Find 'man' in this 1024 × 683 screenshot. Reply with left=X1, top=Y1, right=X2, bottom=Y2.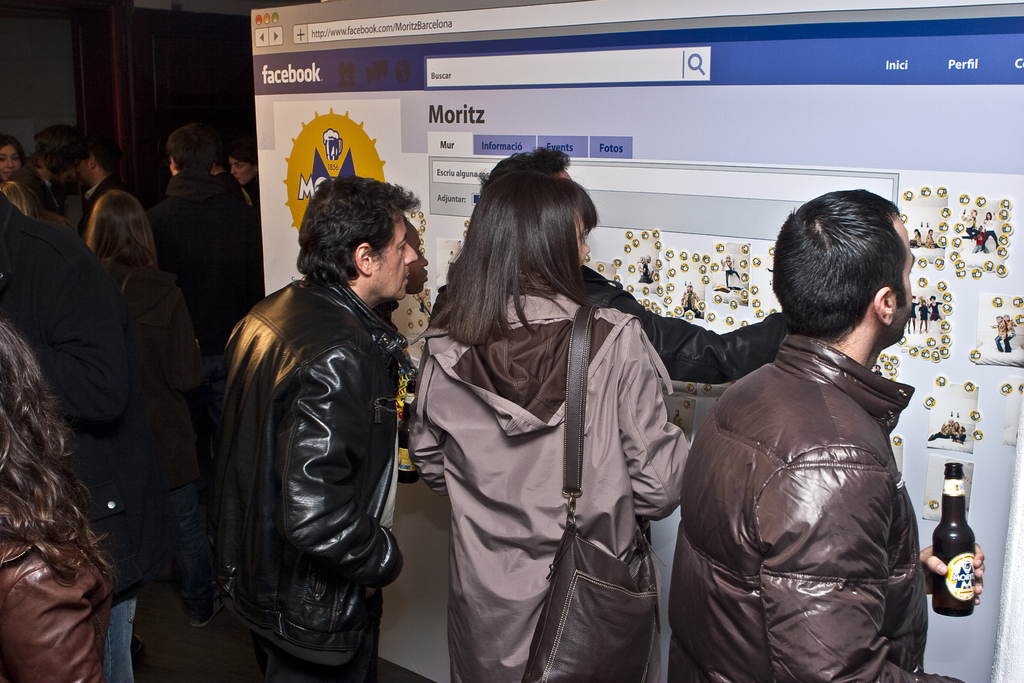
left=349, top=210, right=429, bottom=682.
